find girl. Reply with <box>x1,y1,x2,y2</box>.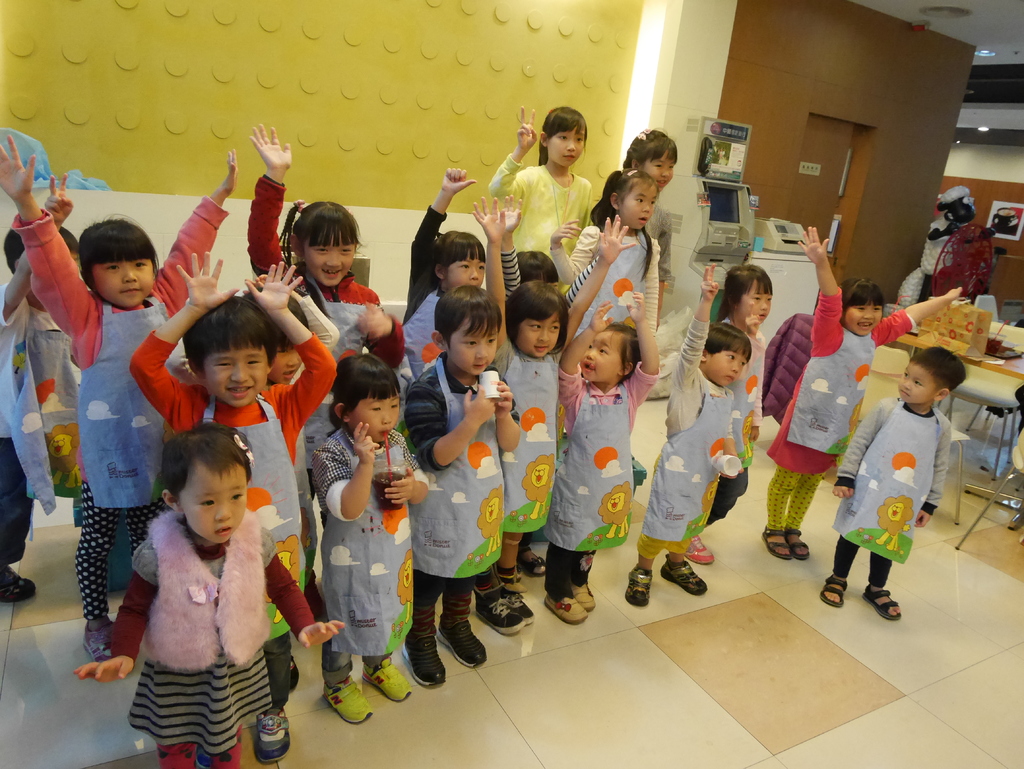
<box>499,190,627,305</box>.
